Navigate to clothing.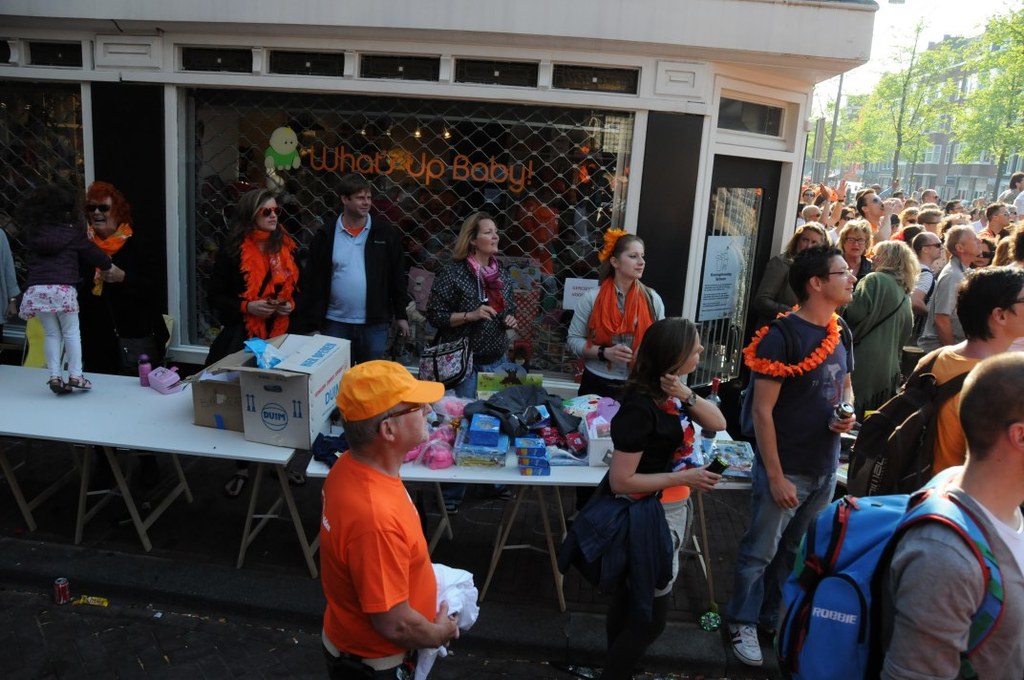
Navigation target: box(0, 239, 27, 367).
